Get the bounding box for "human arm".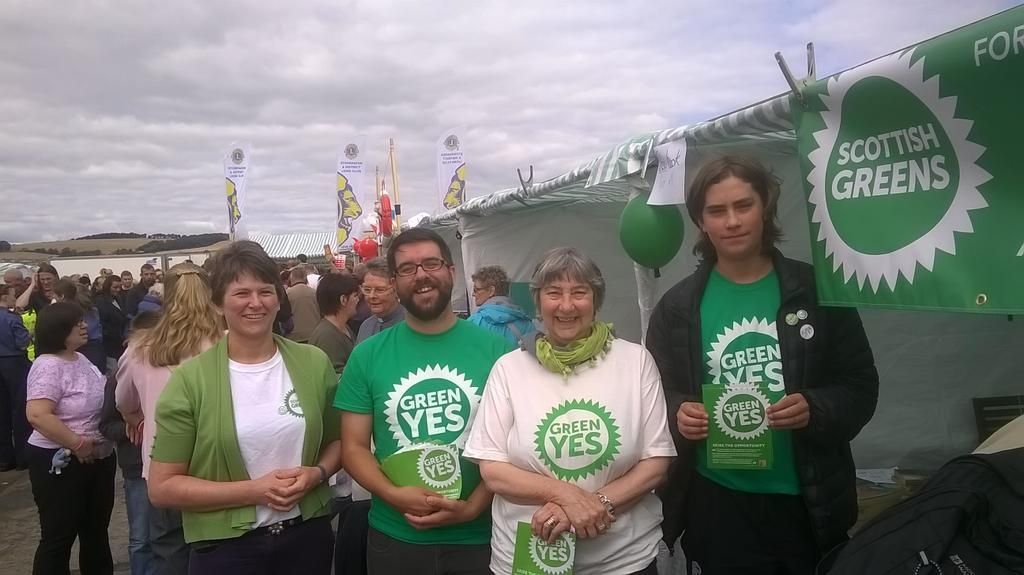
12 318 33 353.
